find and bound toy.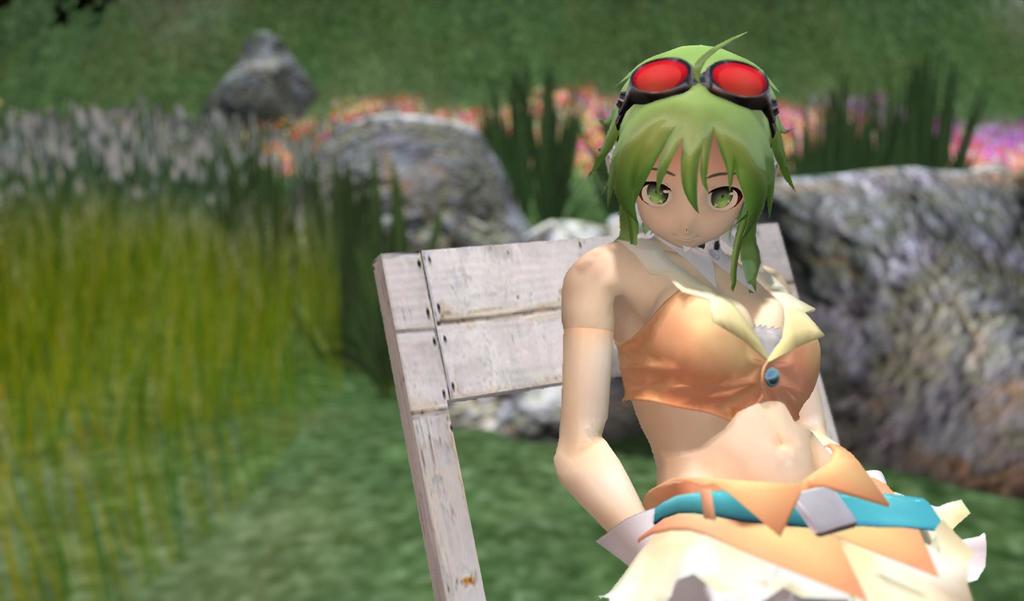
Bound: select_region(555, 28, 986, 600).
